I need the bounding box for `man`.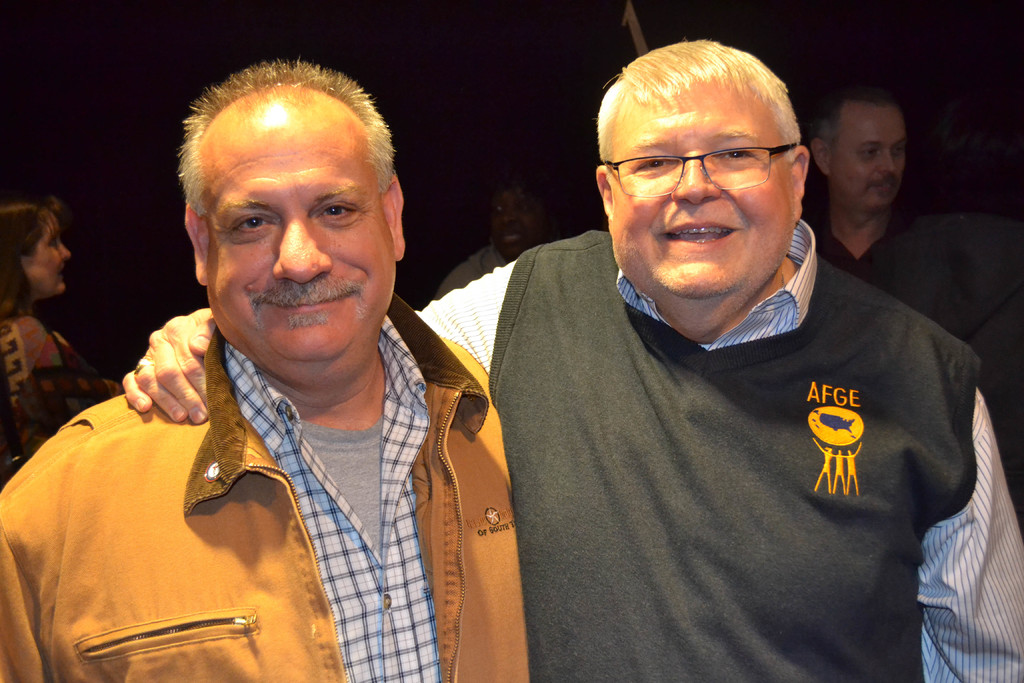
Here it is: box=[122, 37, 1023, 681].
